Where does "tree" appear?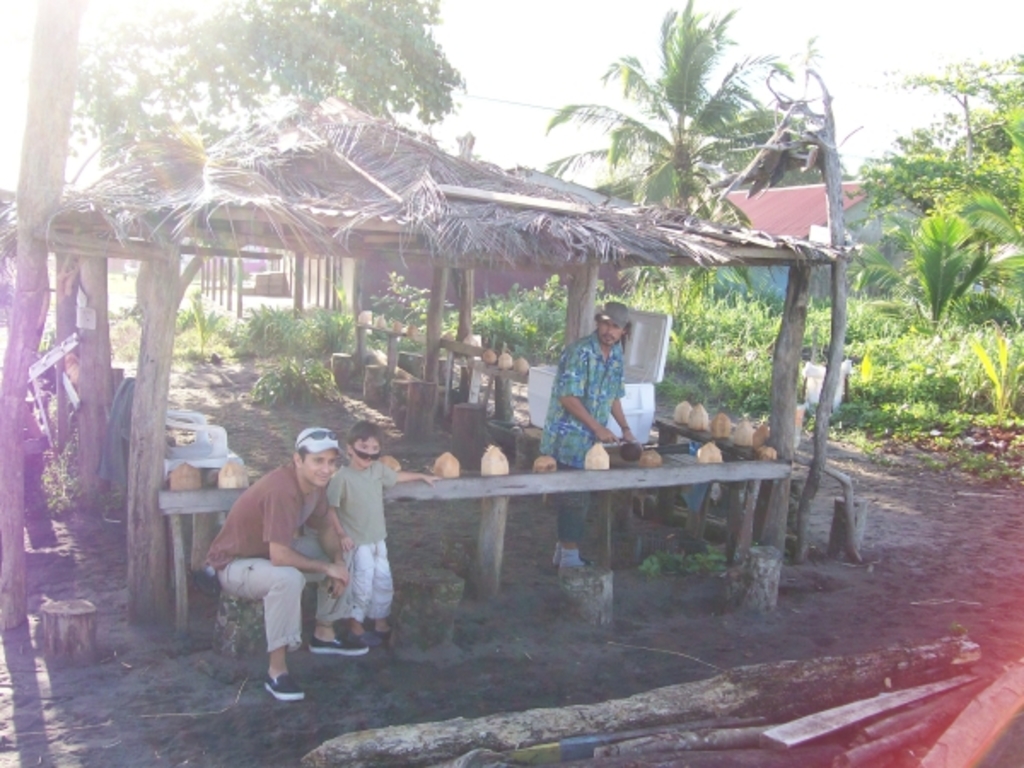
Appears at bbox=(575, 14, 792, 220).
